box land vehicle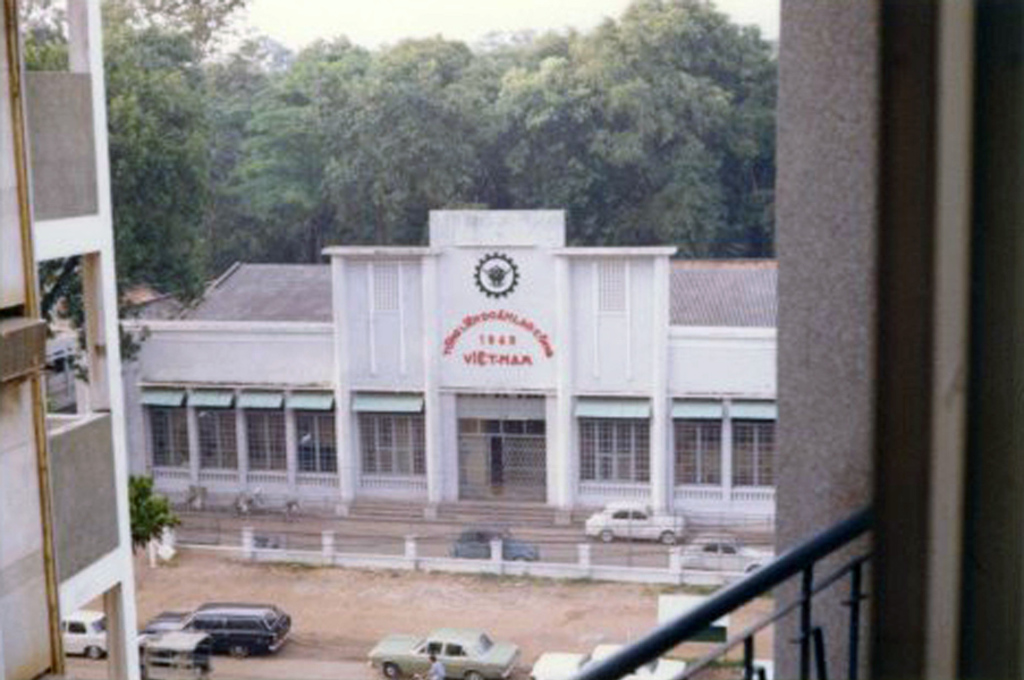
region(668, 529, 776, 573)
